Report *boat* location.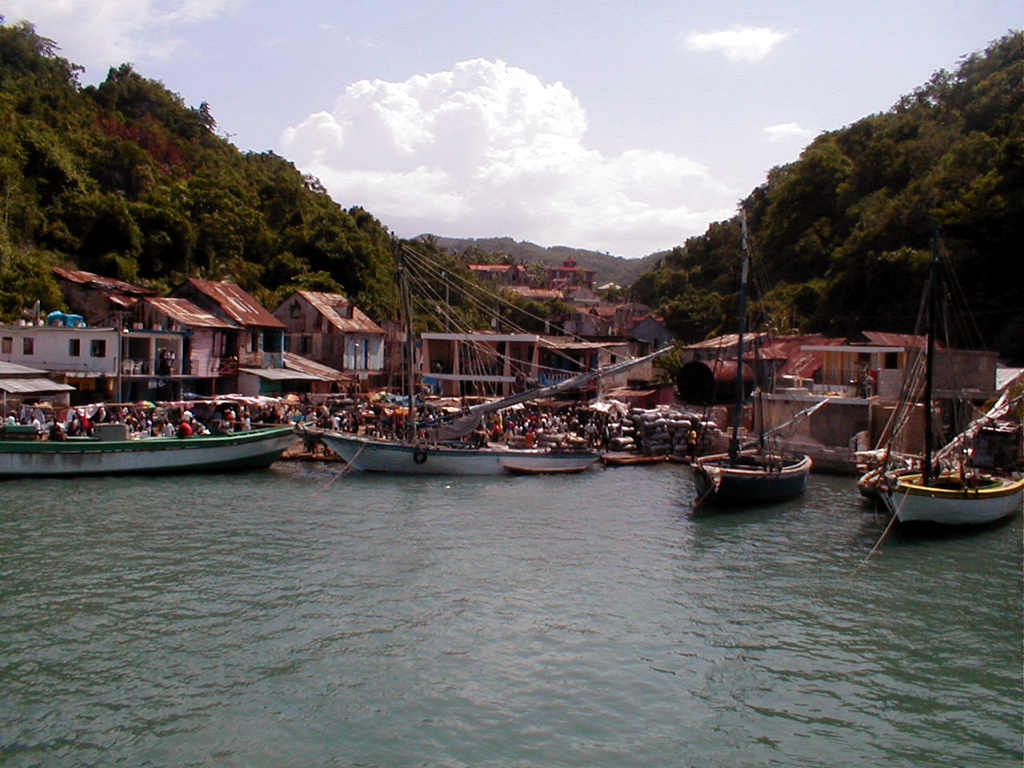
Report: [left=678, top=212, right=805, bottom=514].
